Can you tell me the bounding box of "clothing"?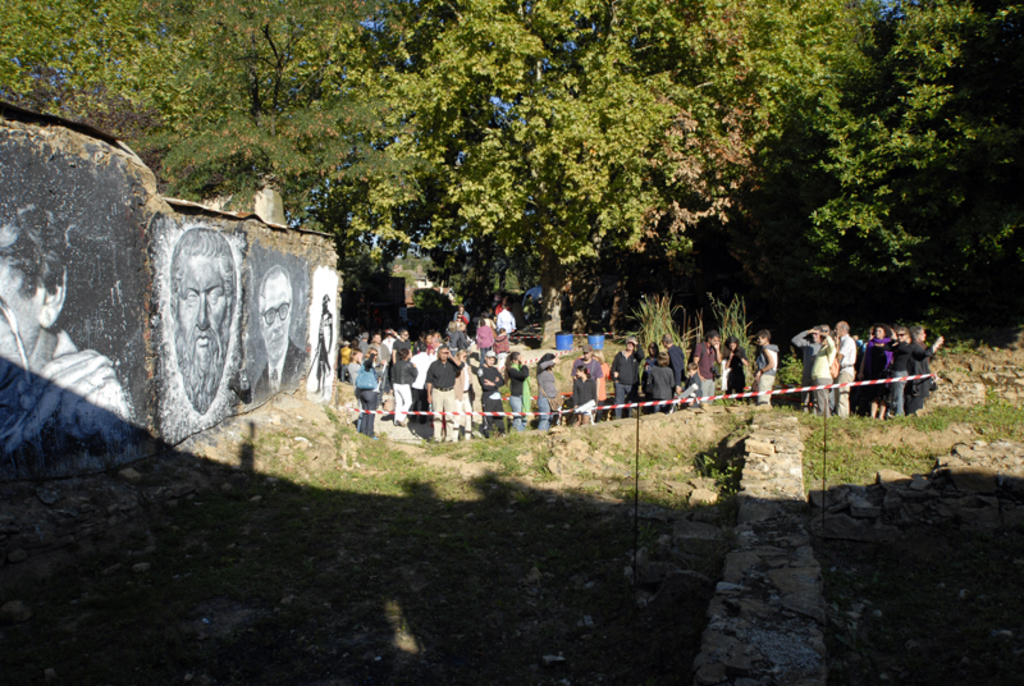
bbox=(719, 346, 746, 394).
